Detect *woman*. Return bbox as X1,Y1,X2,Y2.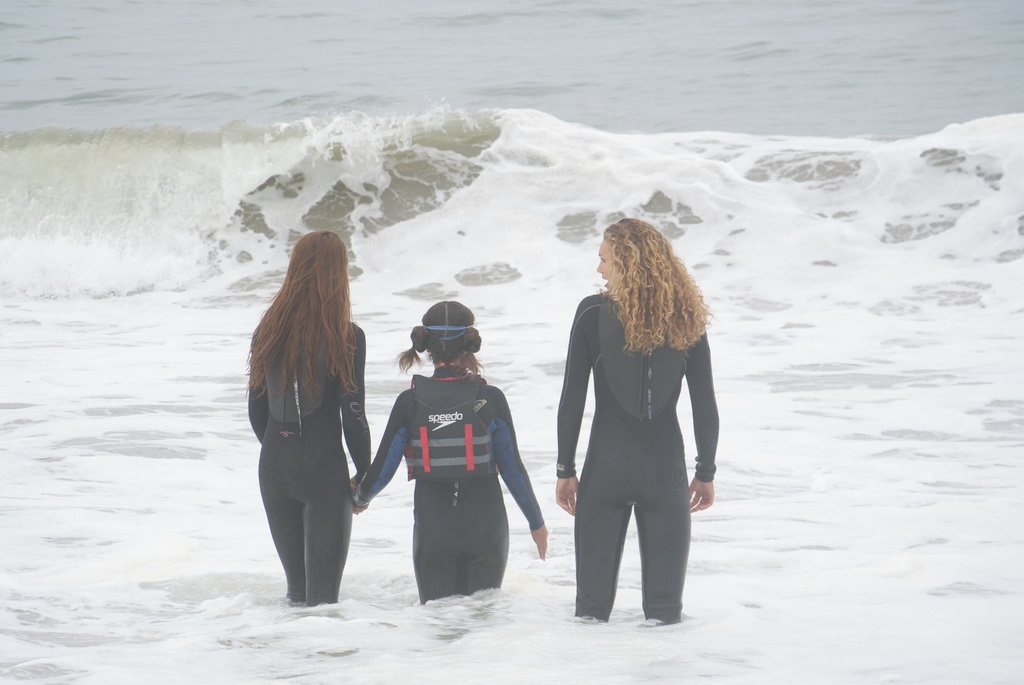
243,231,371,613.
